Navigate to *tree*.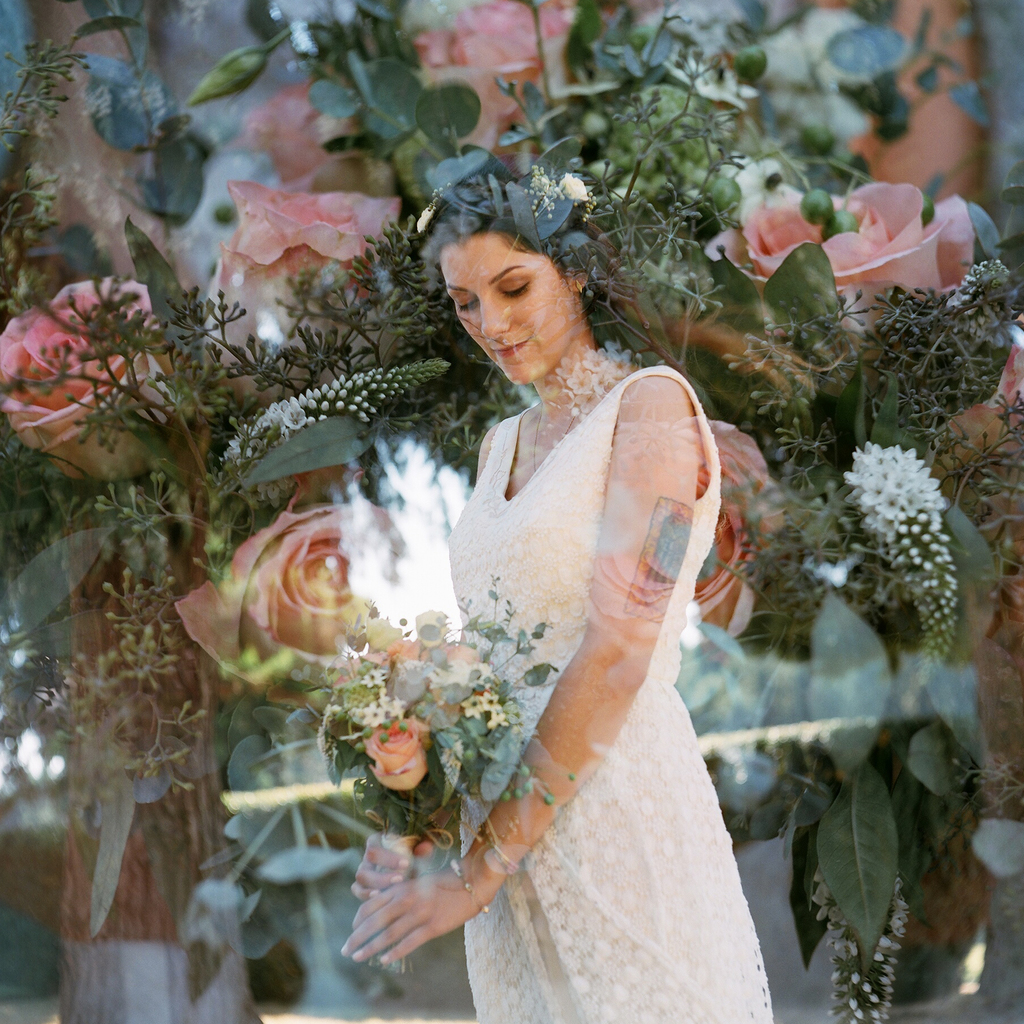
Navigation target: pyautogui.locateOnScreen(17, 0, 269, 1023).
